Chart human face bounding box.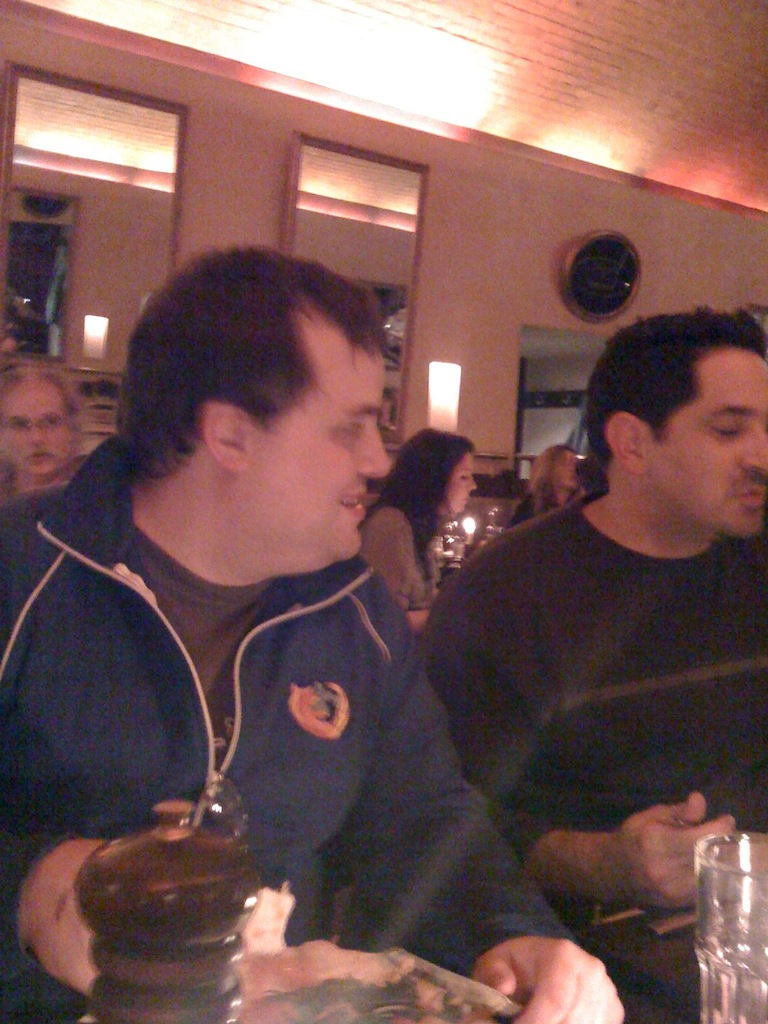
Charted: [x1=250, y1=339, x2=394, y2=566].
